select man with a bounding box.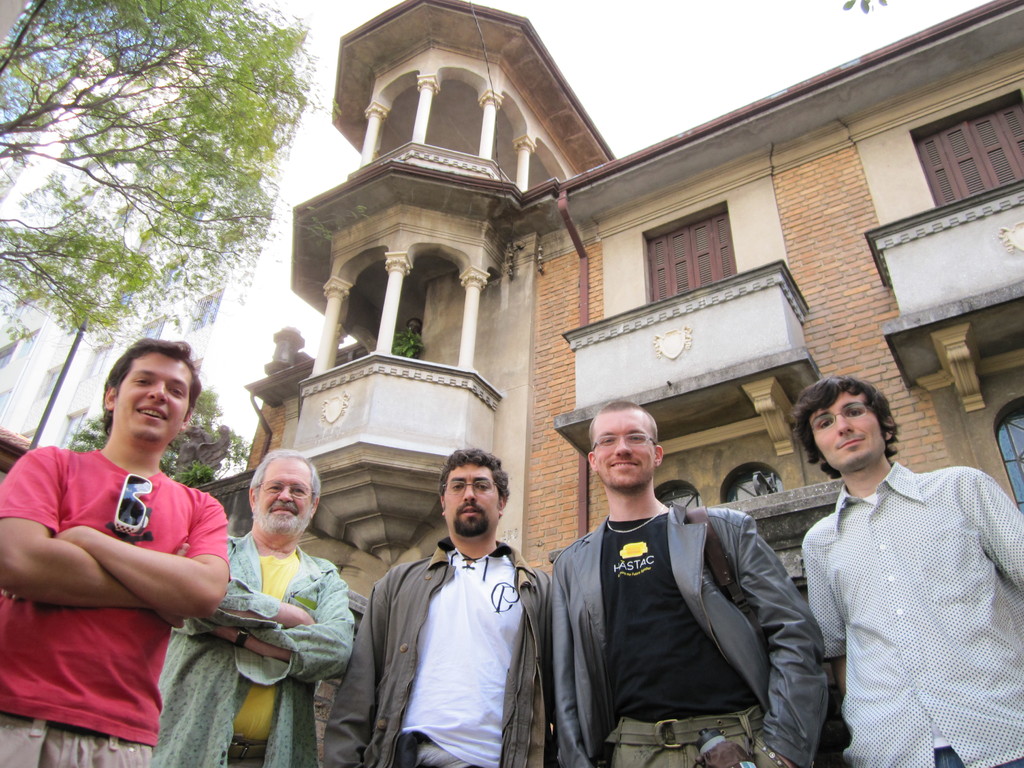
BBox(148, 447, 358, 767).
